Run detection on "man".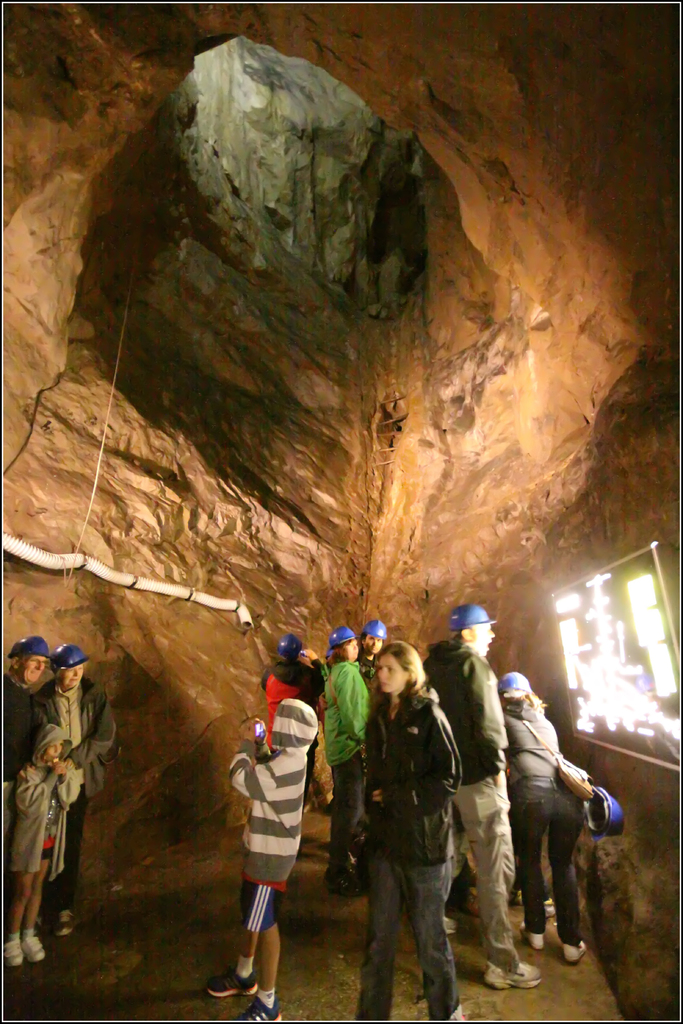
Result: 422, 598, 543, 1014.
